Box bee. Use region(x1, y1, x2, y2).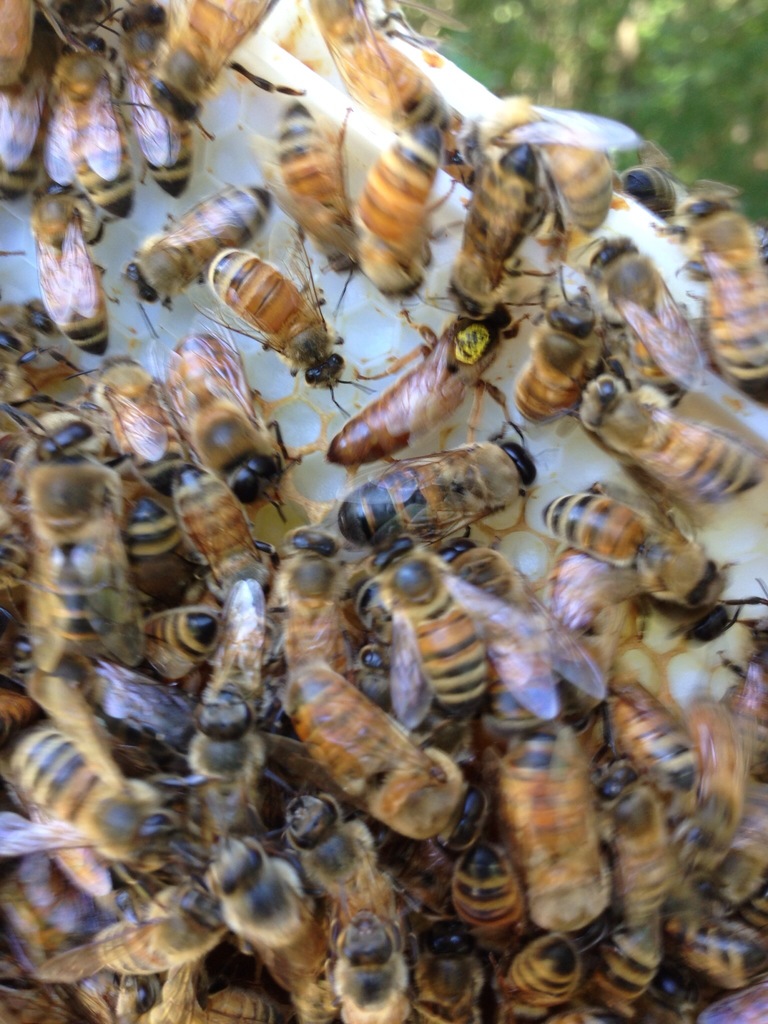
region(664, 906, 767, 1002).
